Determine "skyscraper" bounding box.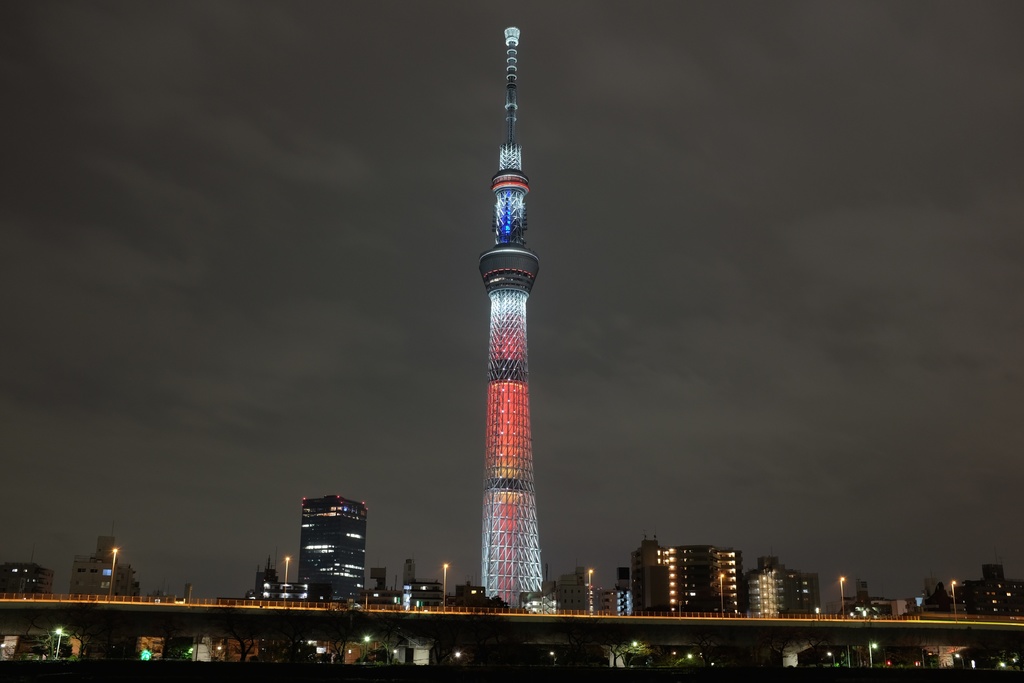
Determined: x1=254, y1=565, x2=280, y2=604.
